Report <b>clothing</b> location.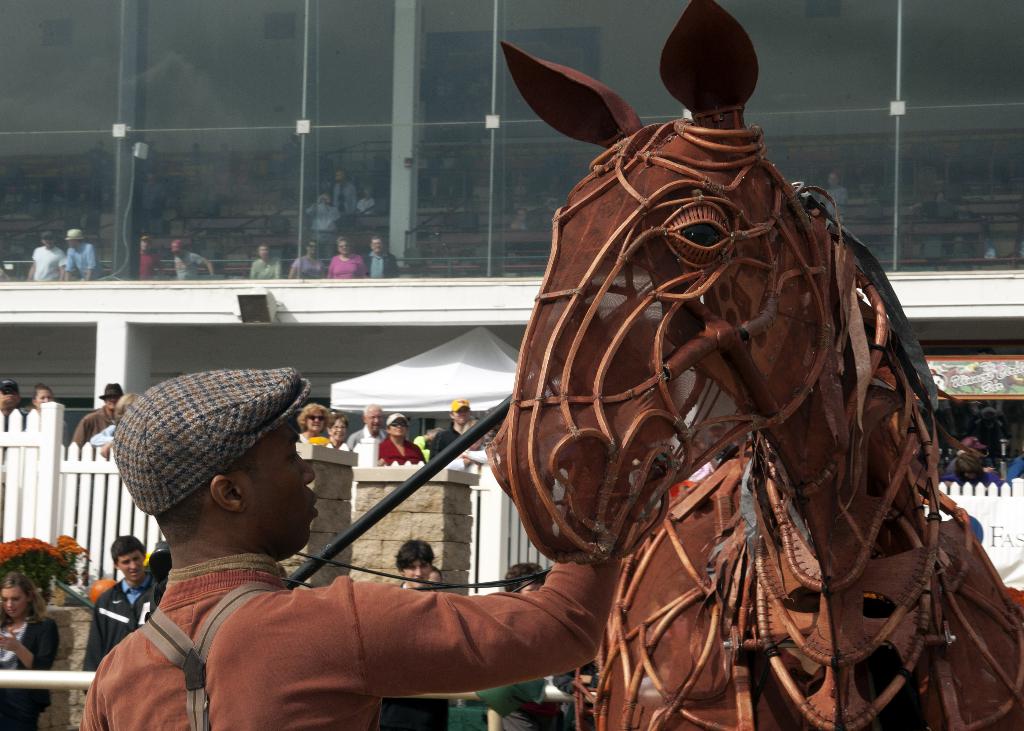
Report: {"left": 79, "top": 535, "right": 637, "bottom": 730}.
